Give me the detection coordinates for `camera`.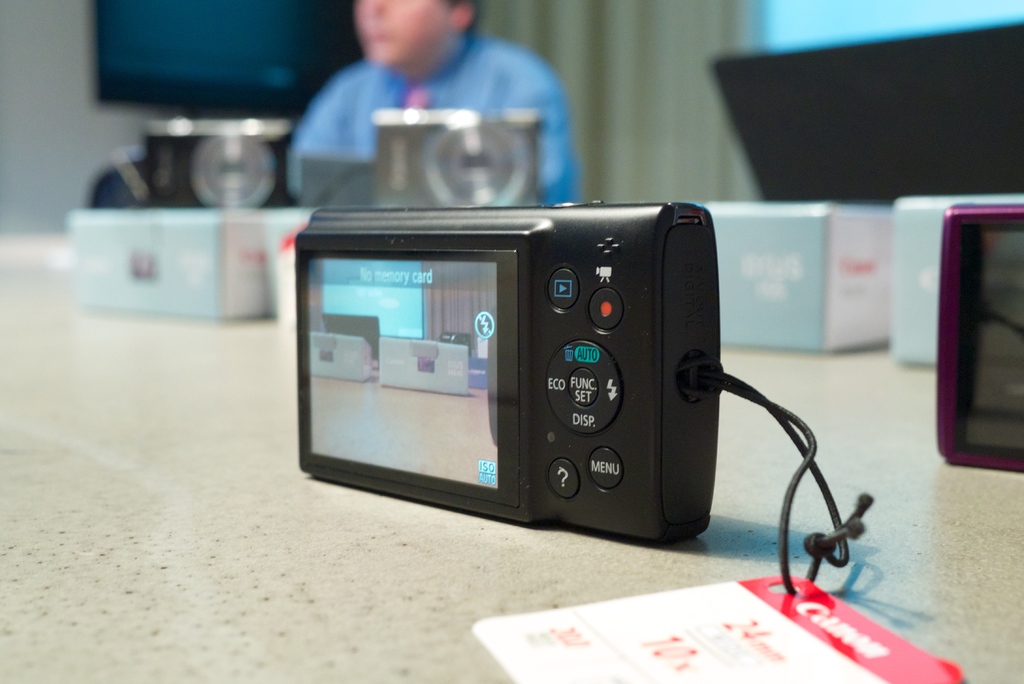
<box>295,203,721,549</box>.
